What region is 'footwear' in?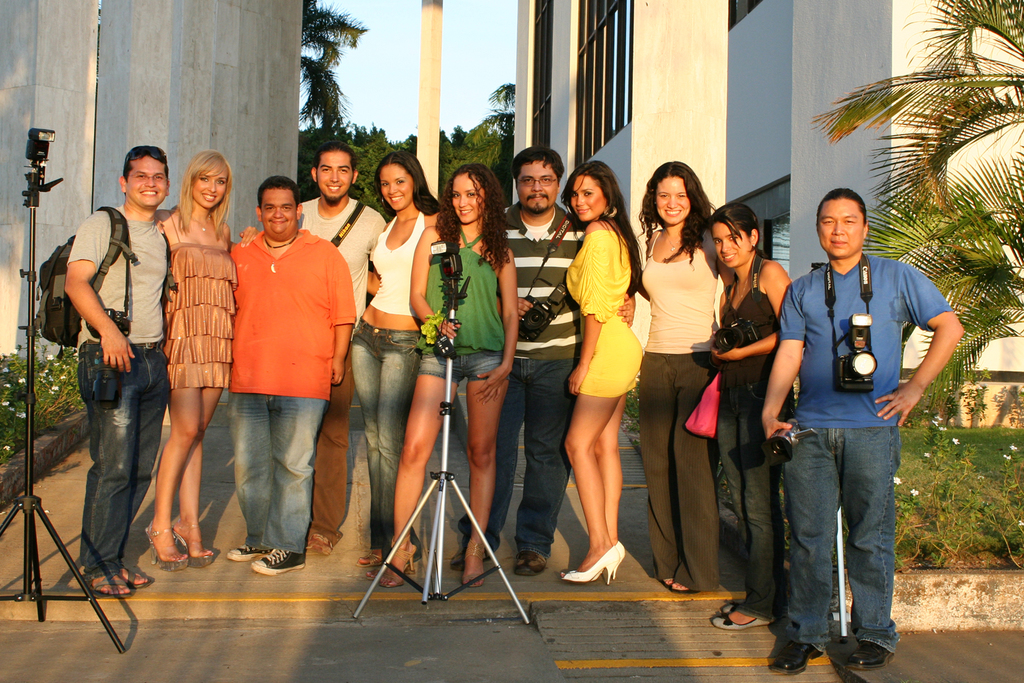
<box>462,538,485,588</box>.
